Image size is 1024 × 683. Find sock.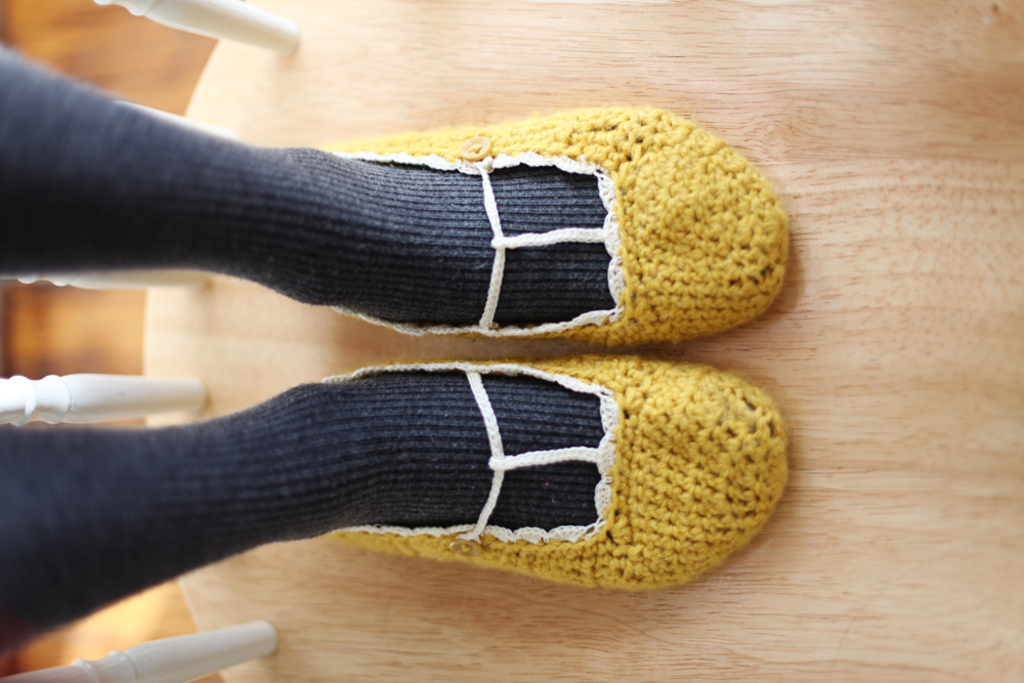
[0,367,601,650].
